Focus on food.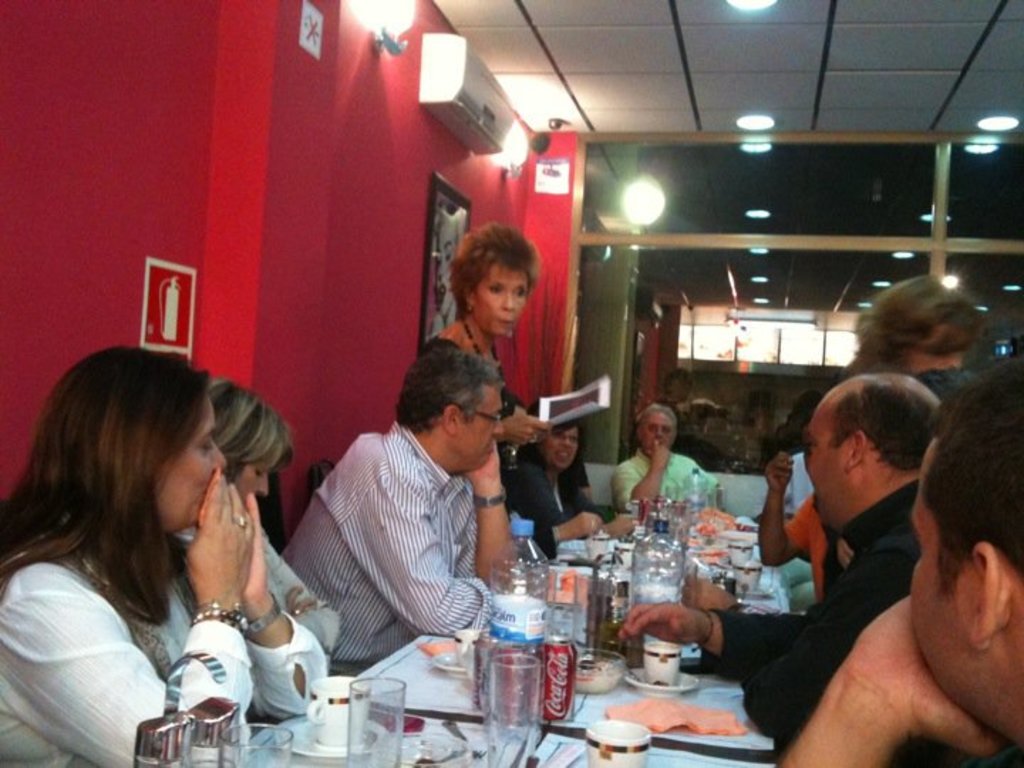
Focused at (600,697,751,734).
